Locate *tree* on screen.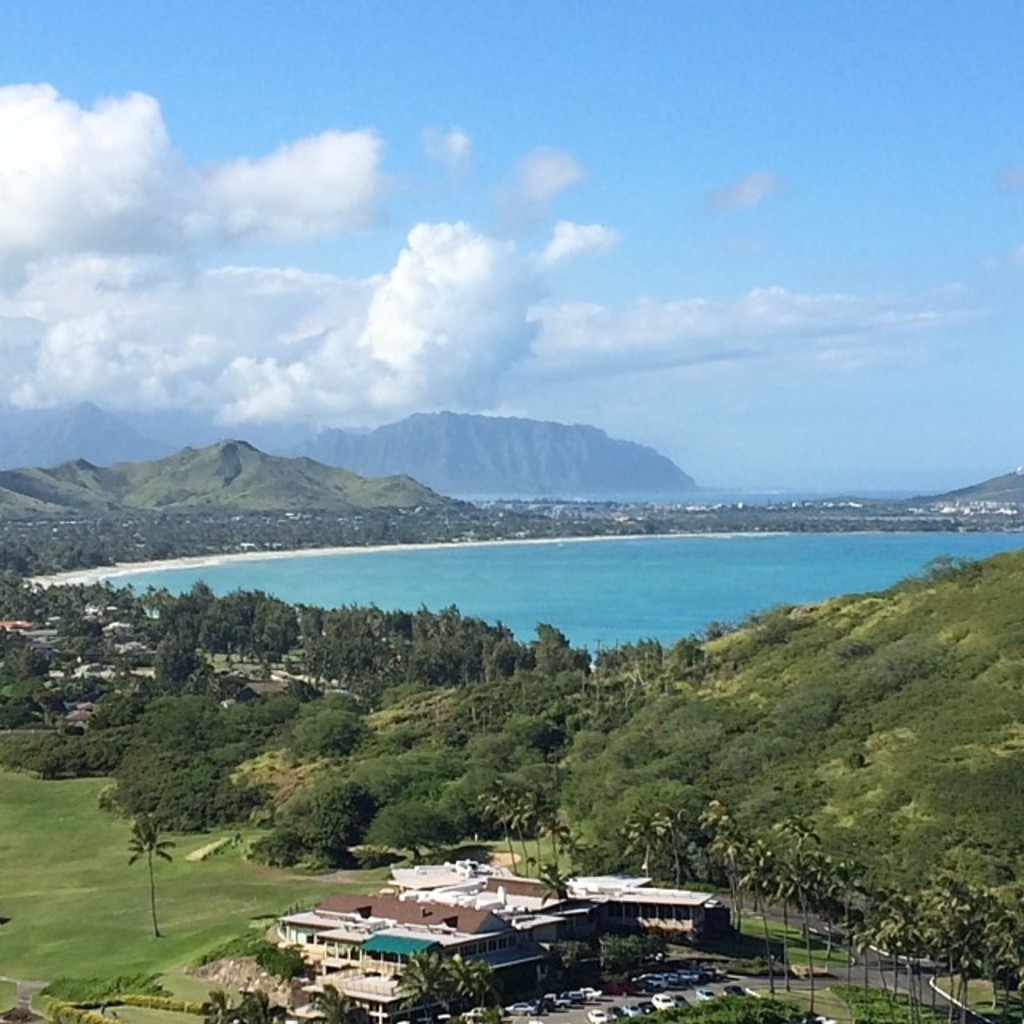
On screen at box=[366, 797, 466, 870].
